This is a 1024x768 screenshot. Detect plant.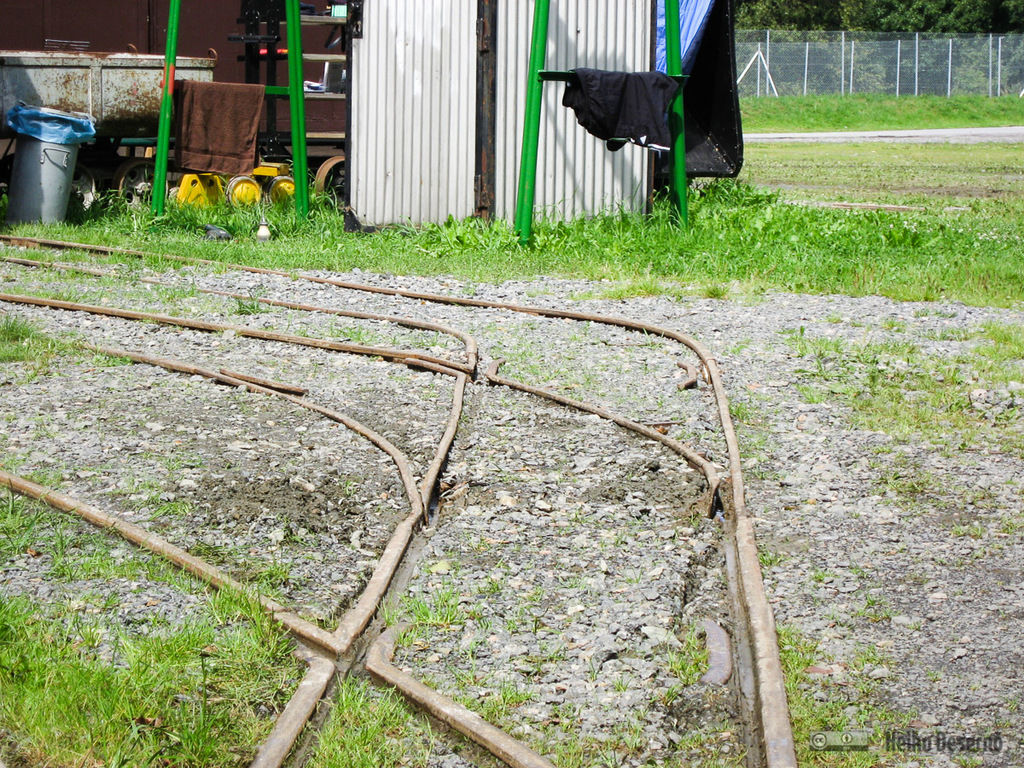
left=623, top=564, right=644, bottom=587.
